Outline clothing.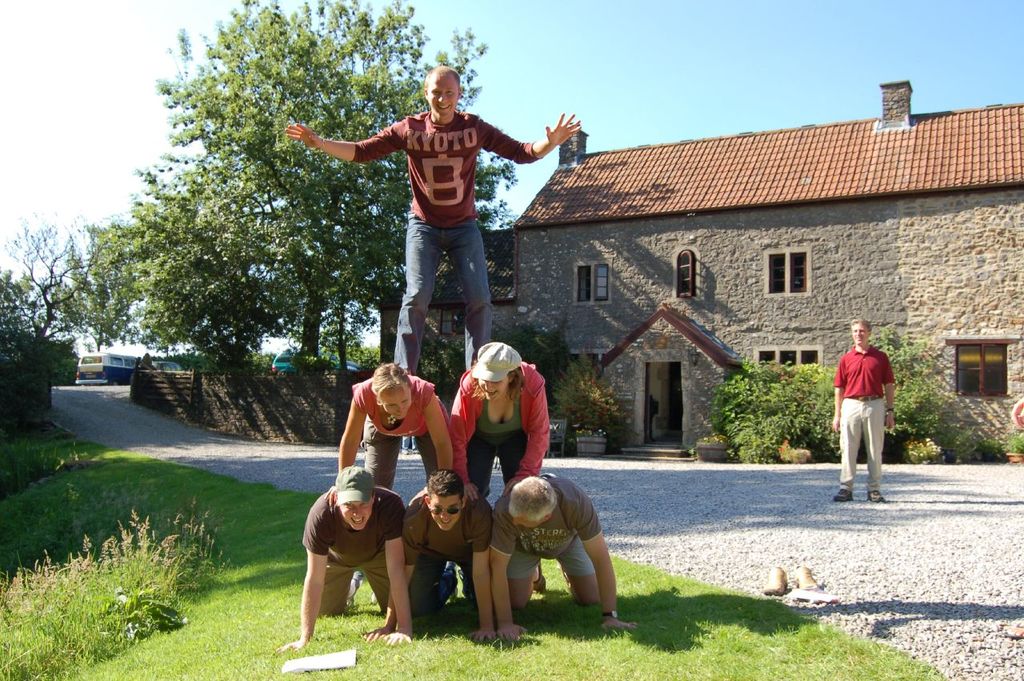
Outline: 488/472/604/579.
